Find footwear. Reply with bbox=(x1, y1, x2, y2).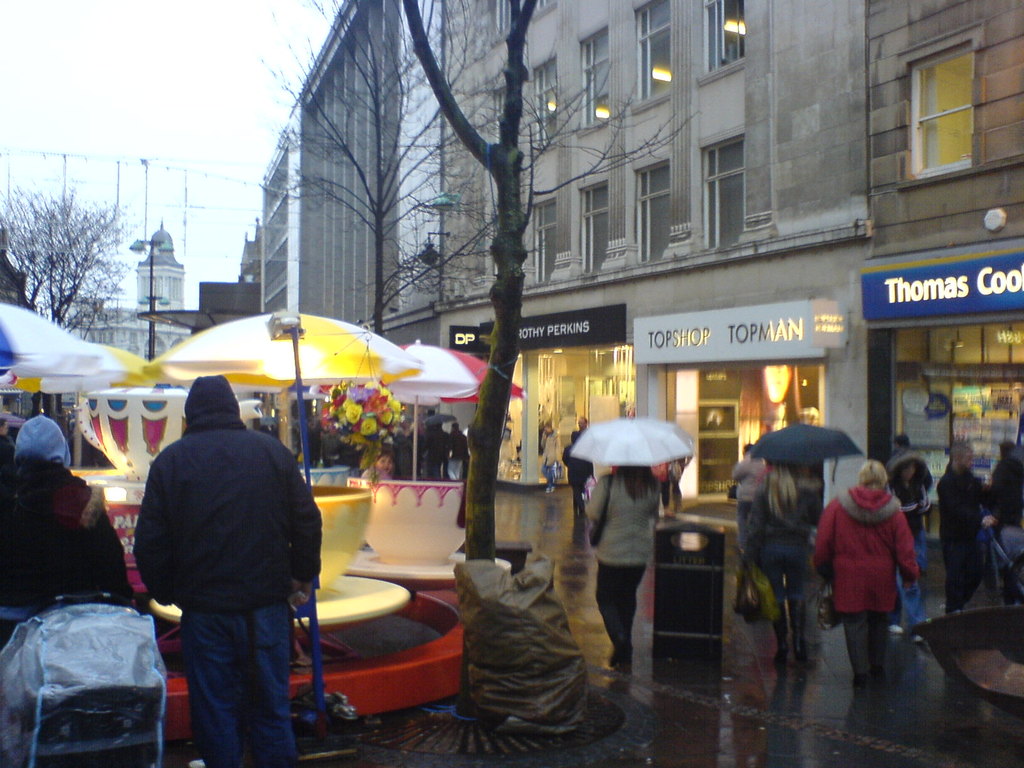
bbox=(607, 638, 634, 666).
